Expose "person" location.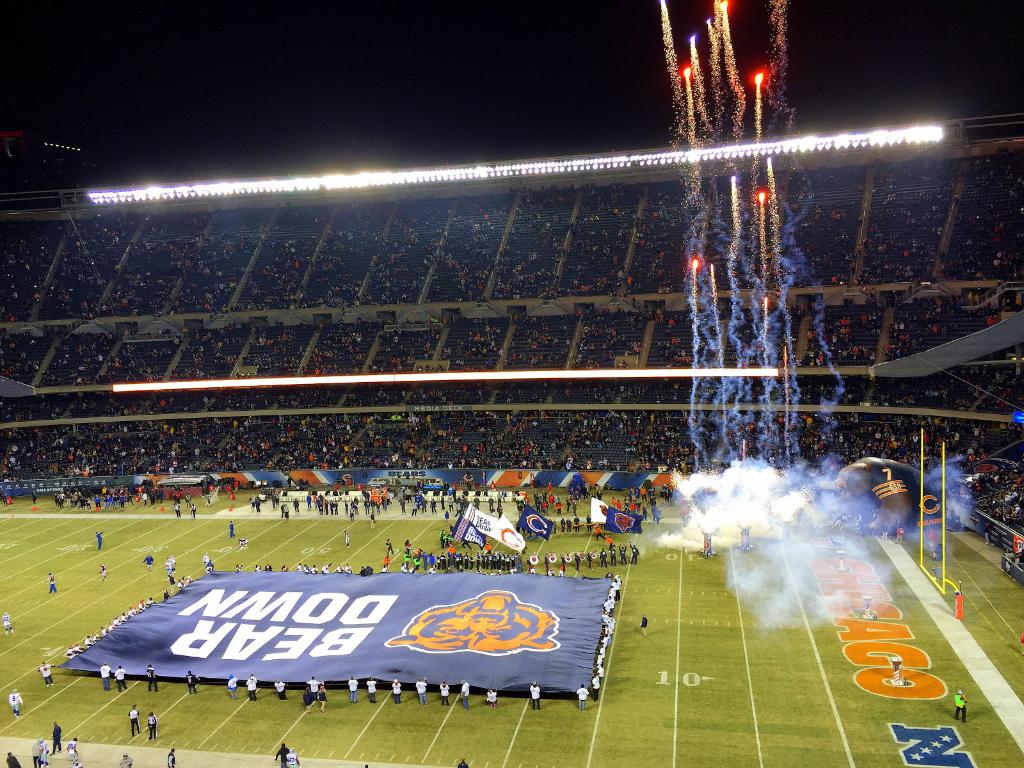
Exposed at [x1=164, y1=742, x2=181, y2=767].
